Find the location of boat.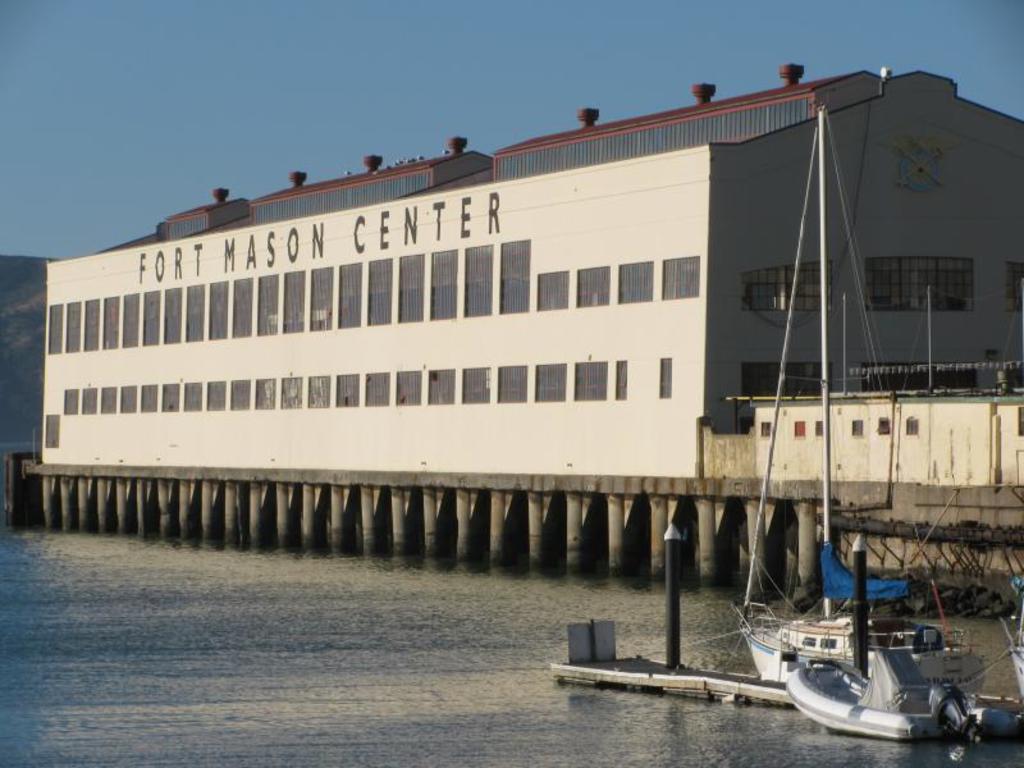
Location: [723,95,989,701].
